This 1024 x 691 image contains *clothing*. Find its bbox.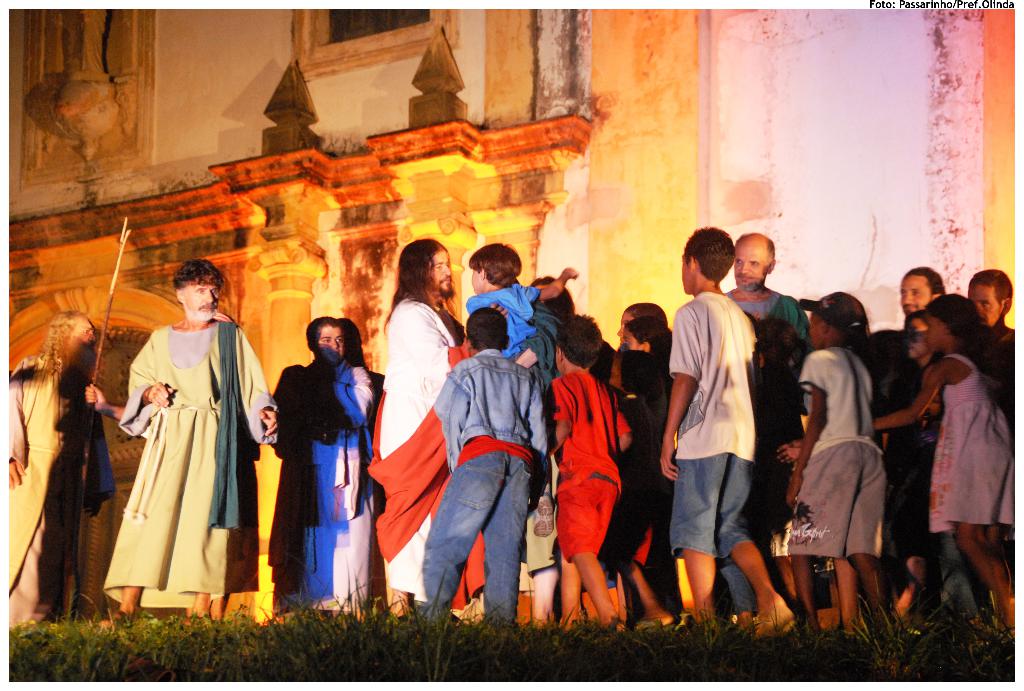
crop(8, 346, 118, 644).
